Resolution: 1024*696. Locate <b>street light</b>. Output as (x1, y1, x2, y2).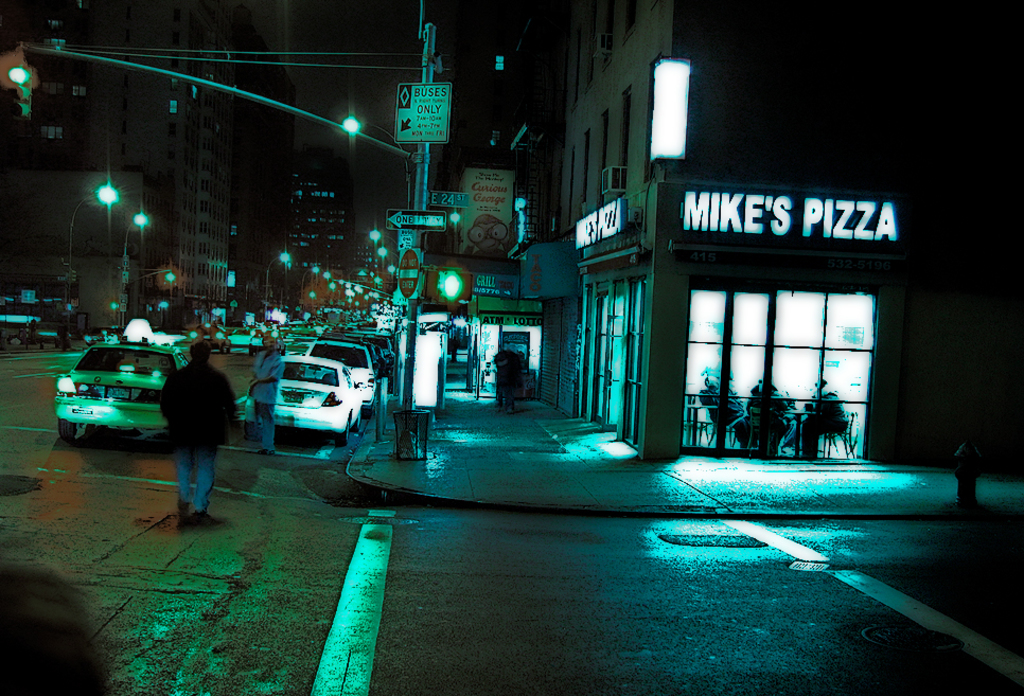
(388, 265, 399, 278).
